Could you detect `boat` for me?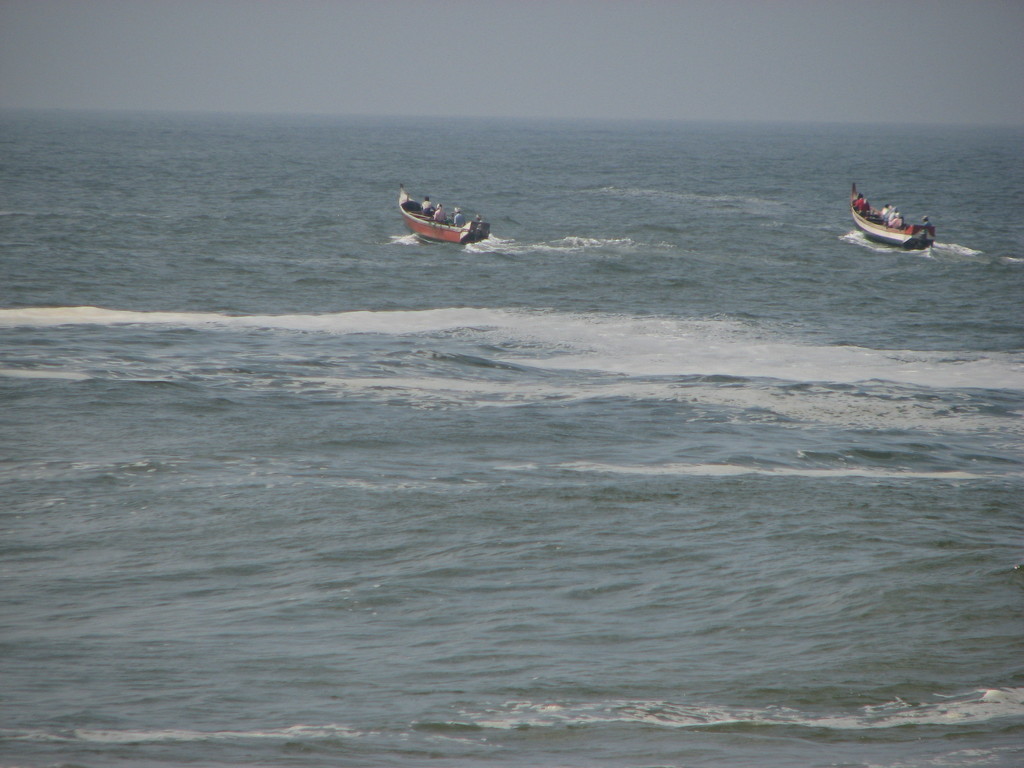
Detection result: {"x1": 847, "y1": 181, "x2": 936, "y2": 250}.
